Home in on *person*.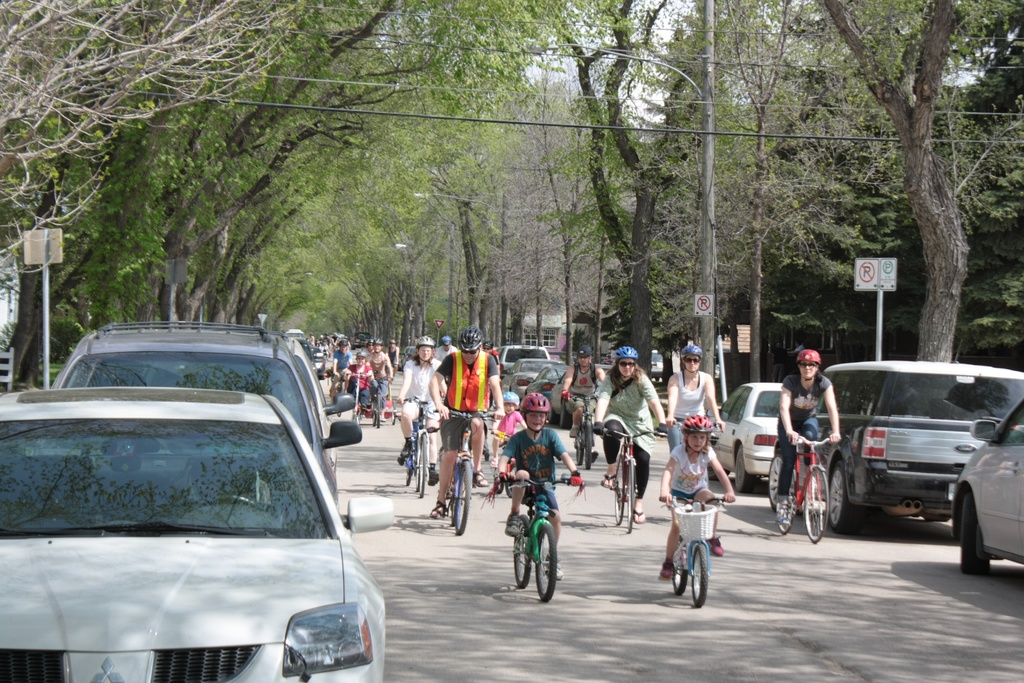
Homed in at [x1=428, y1=327, x2=510, y2=519].
